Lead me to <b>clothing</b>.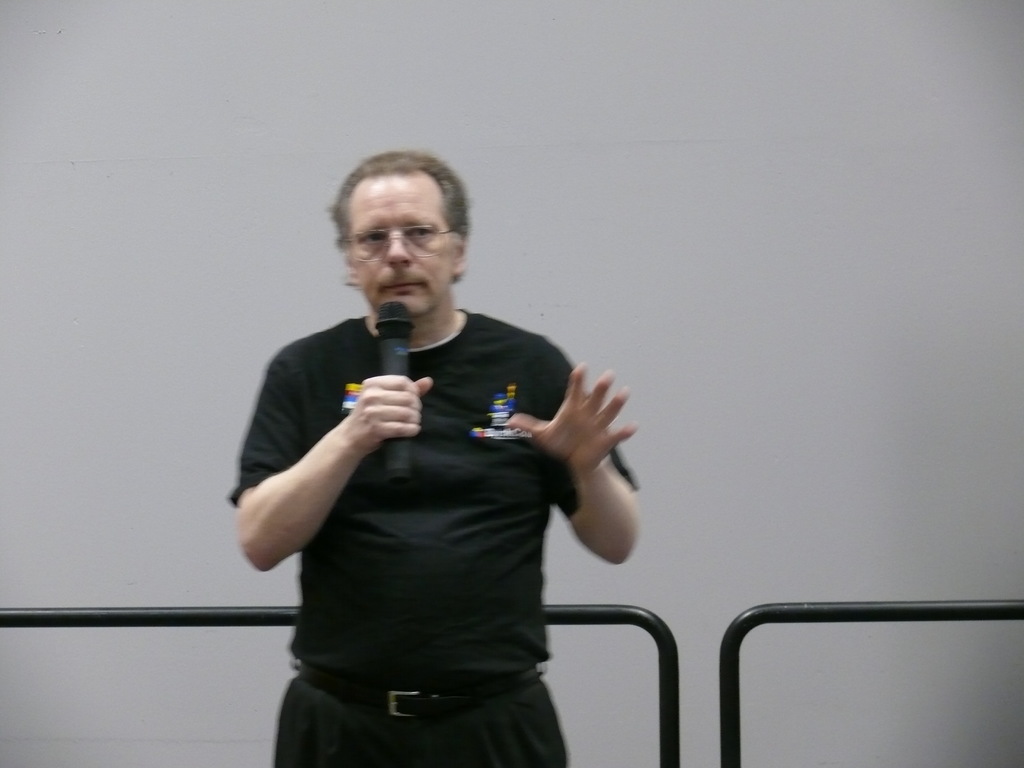
Lead to locate(231, 303, 639, 767).
